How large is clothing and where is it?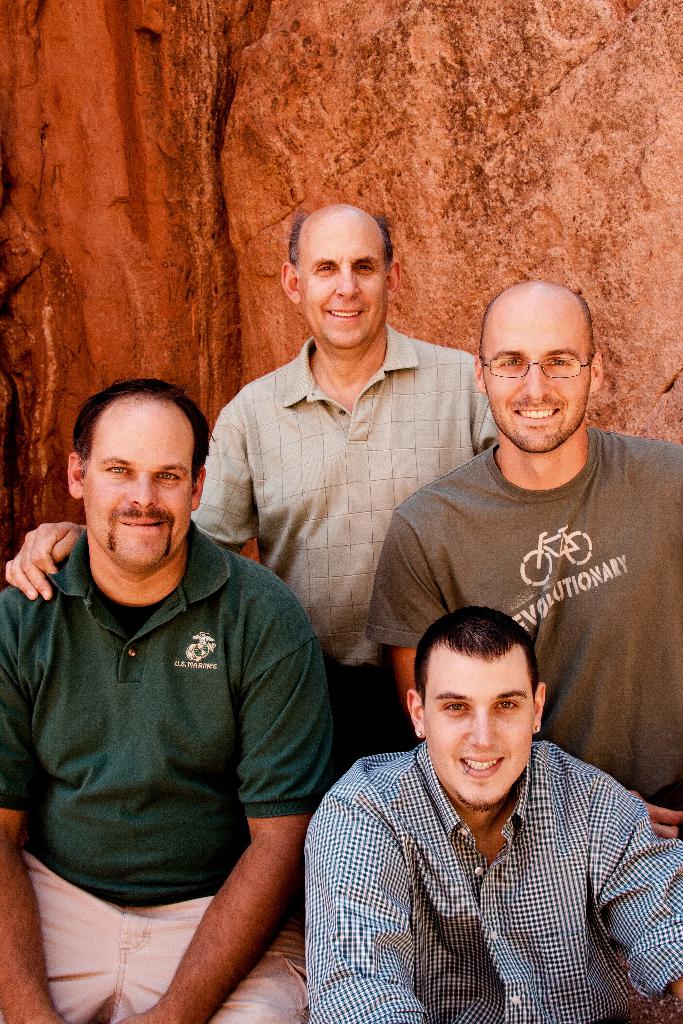
Bounding box: x1=350, y1=425, x2=682, y2=817.
